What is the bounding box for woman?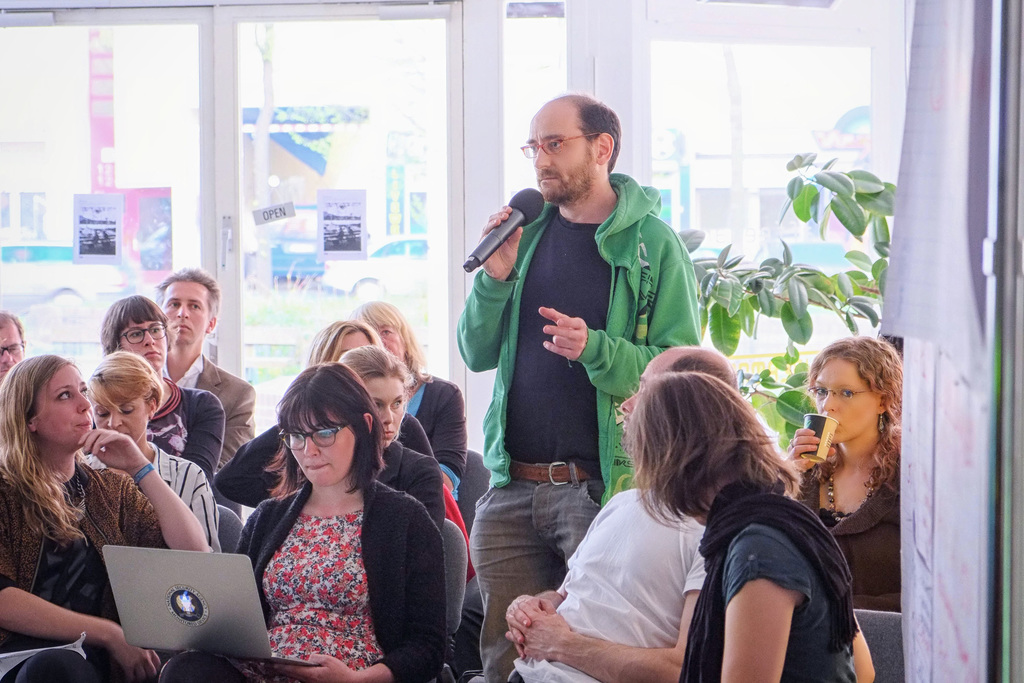
rect(0, 357, 210, 682).
